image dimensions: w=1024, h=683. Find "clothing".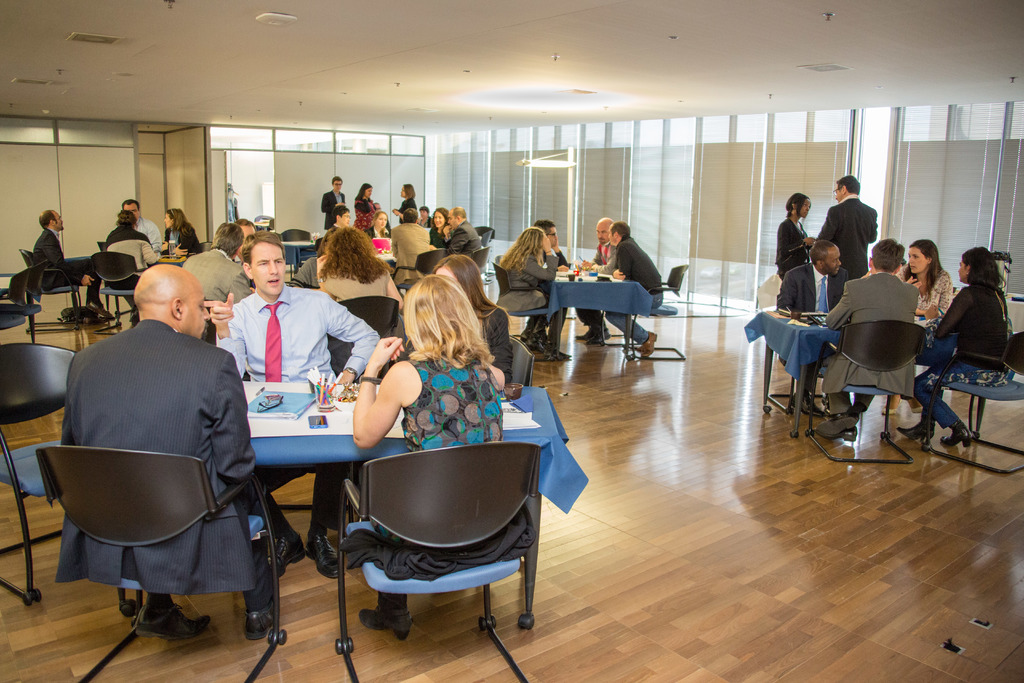
left=439, top=215, right=484, bottom=261.
